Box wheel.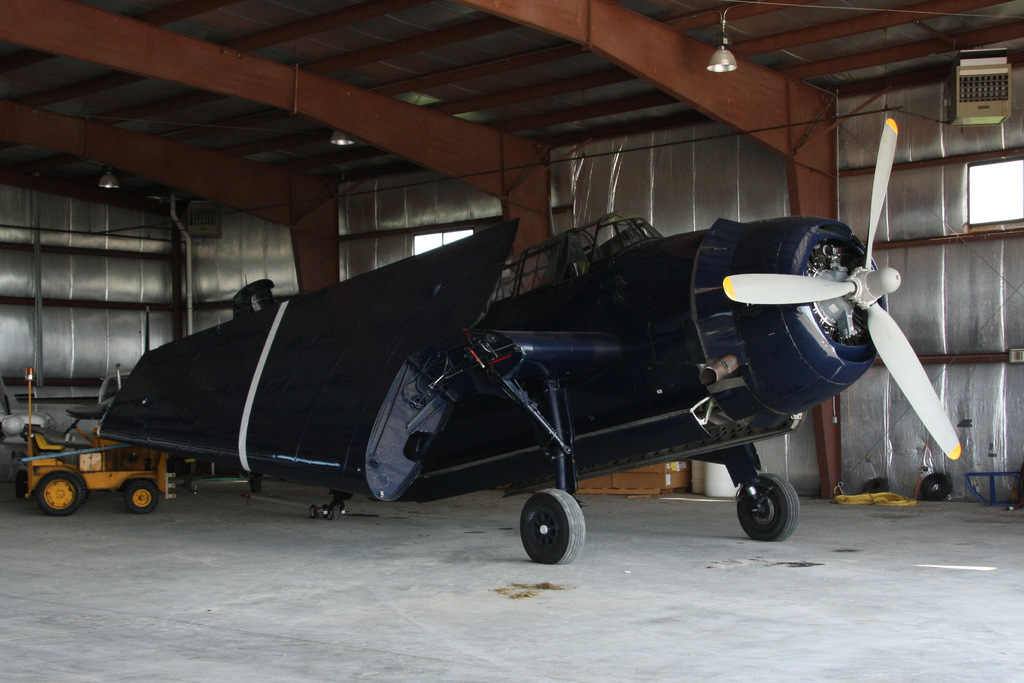
<box>737,472,800,542</box>.
